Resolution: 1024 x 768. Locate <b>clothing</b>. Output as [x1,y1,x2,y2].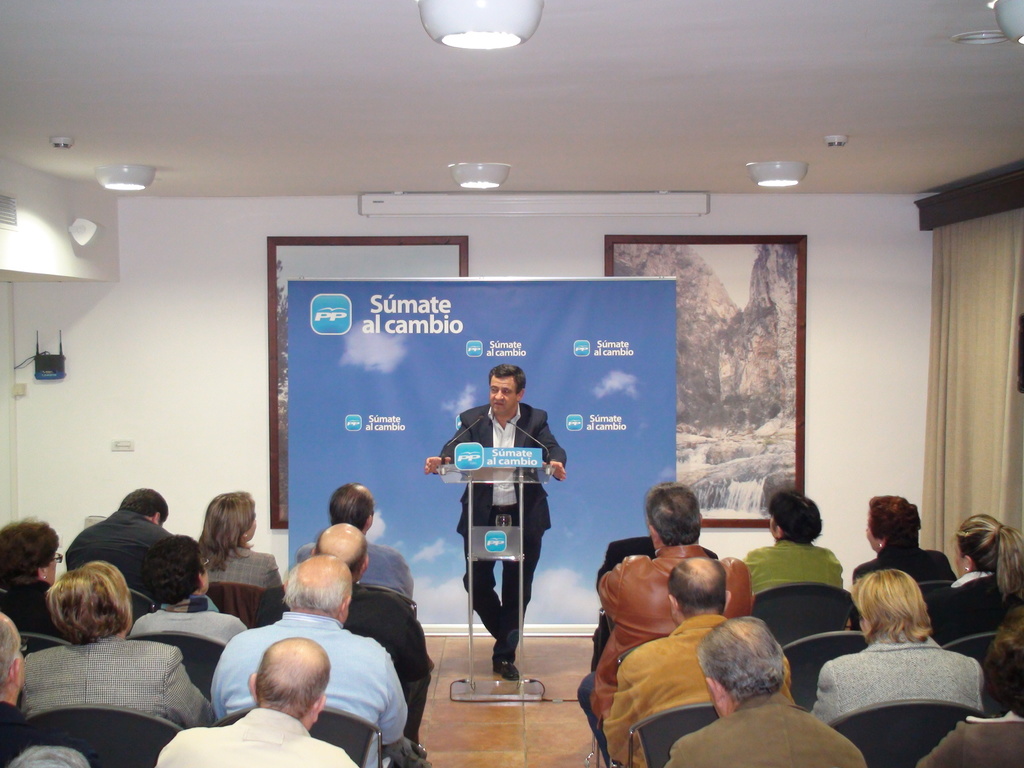
[133,616,239,646].
